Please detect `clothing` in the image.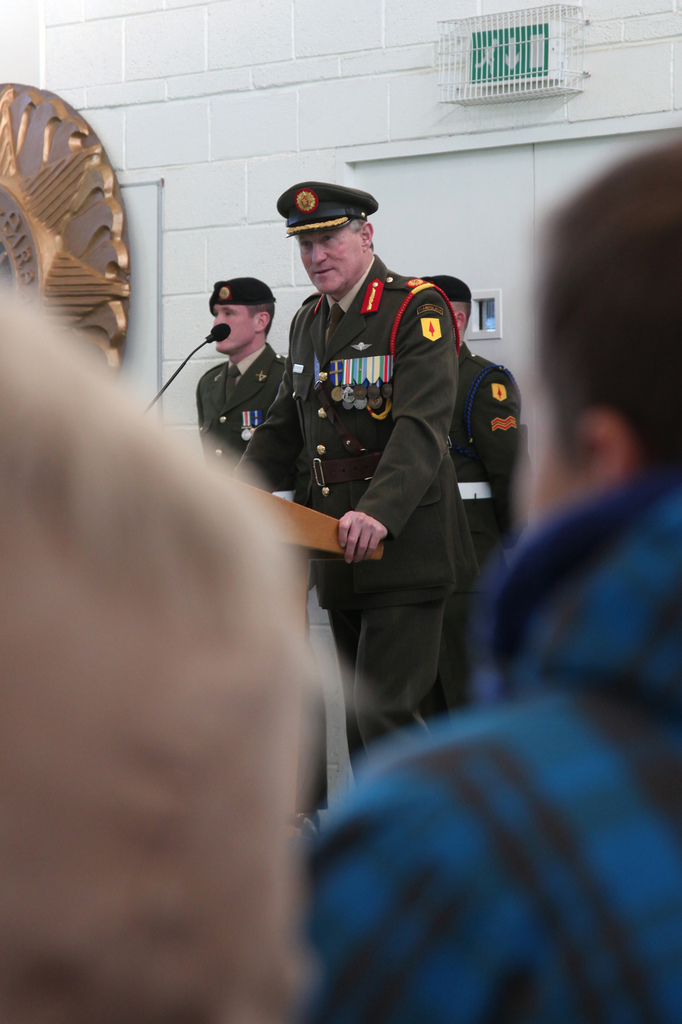
bbox=(196, 340, 307, 501).
